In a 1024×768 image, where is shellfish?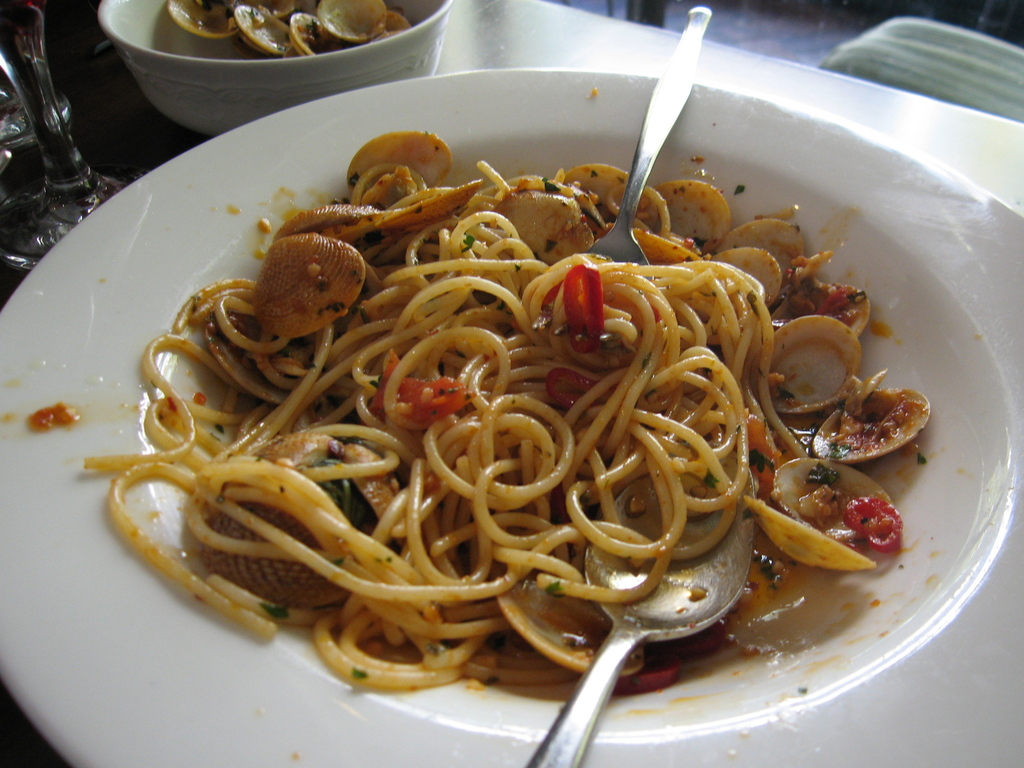
742:461:908:581.
